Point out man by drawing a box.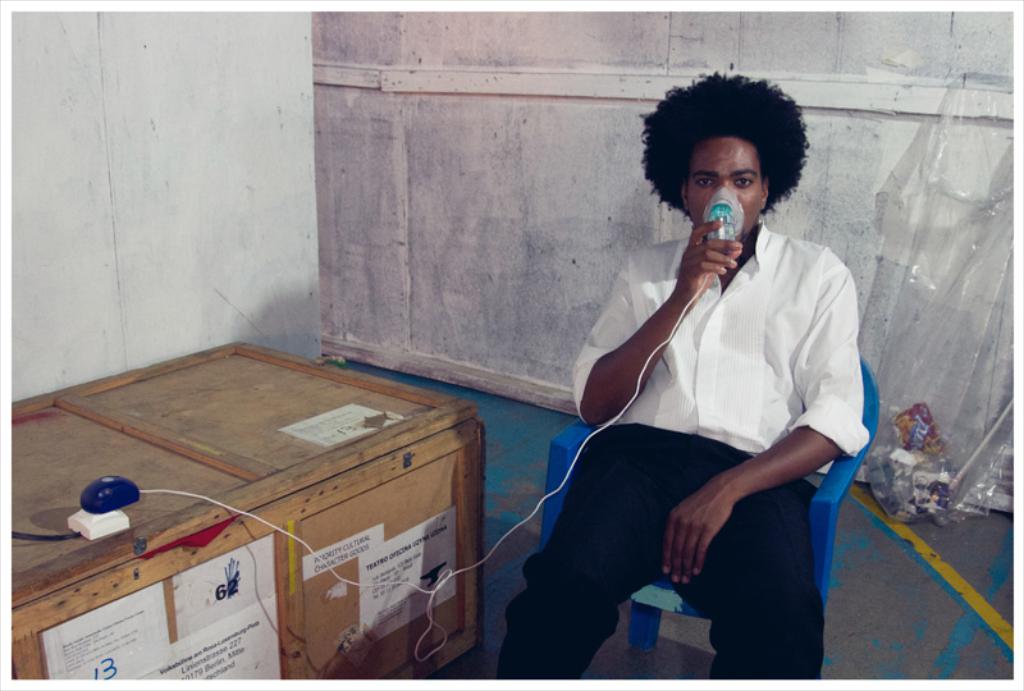
box(471, 92, 828, 673).
